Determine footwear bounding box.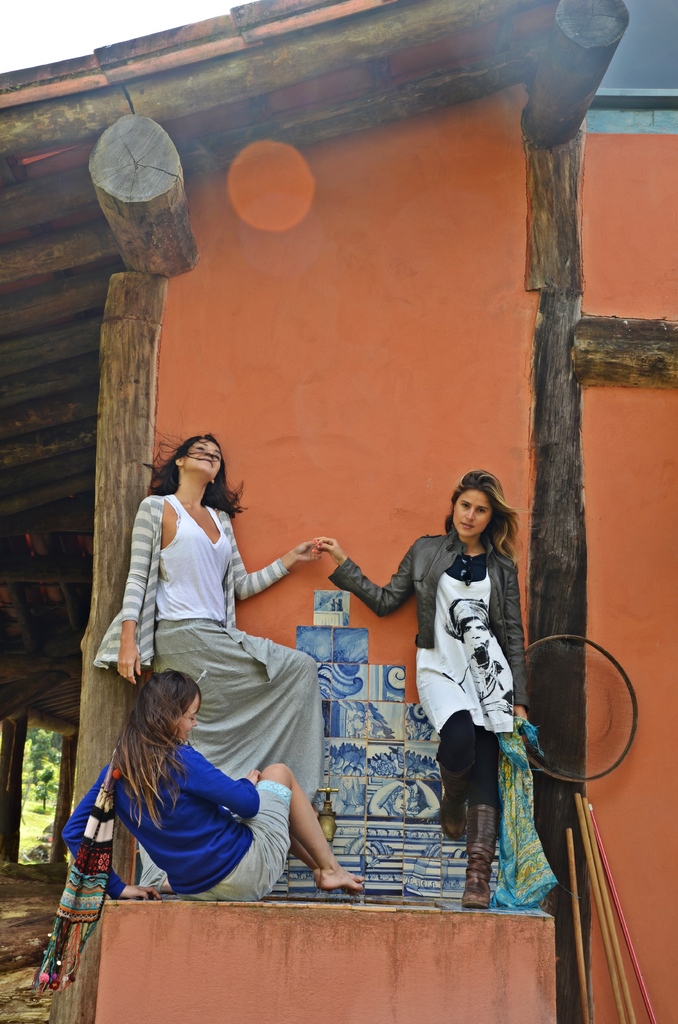
Determined: (464,804,500,910).
